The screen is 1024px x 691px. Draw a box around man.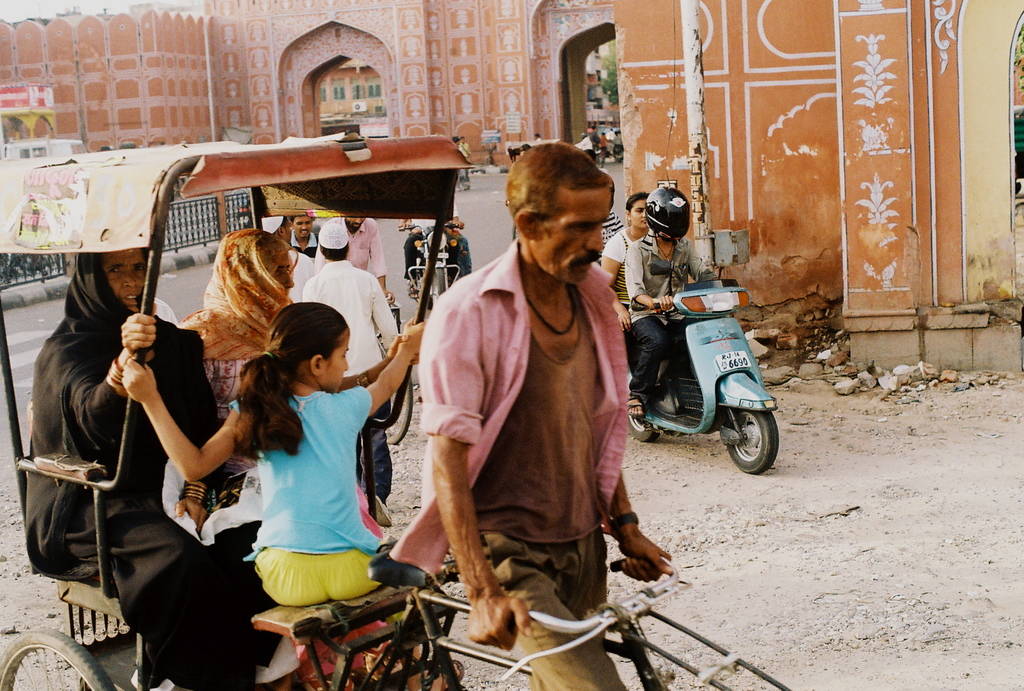
[401, 136, 658, 649].
